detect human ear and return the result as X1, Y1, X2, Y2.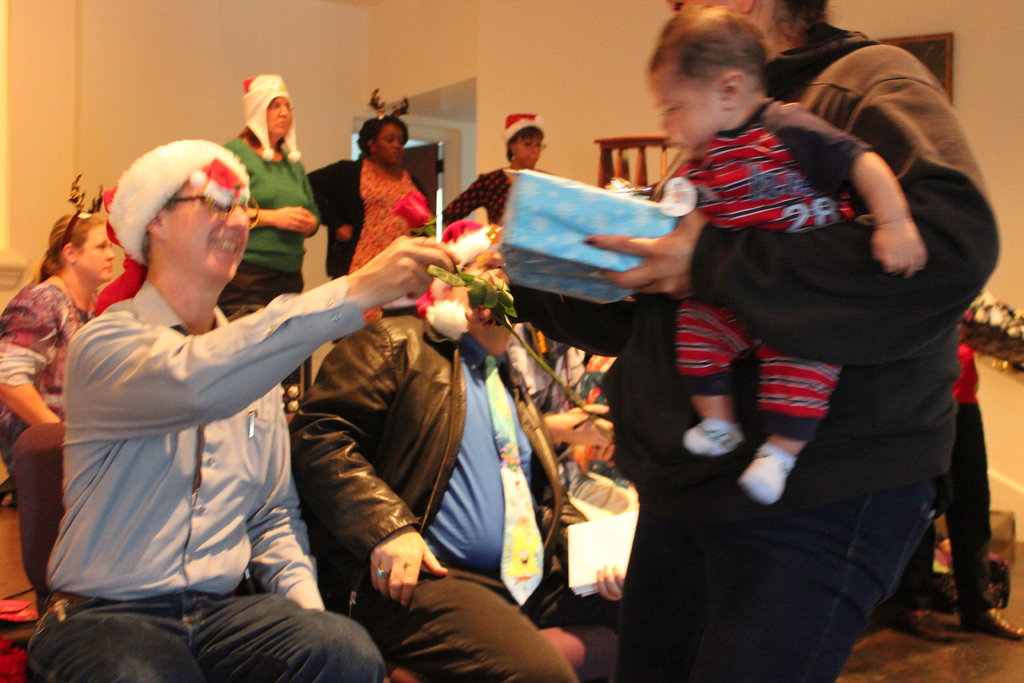
736, 0, 757, 13.
